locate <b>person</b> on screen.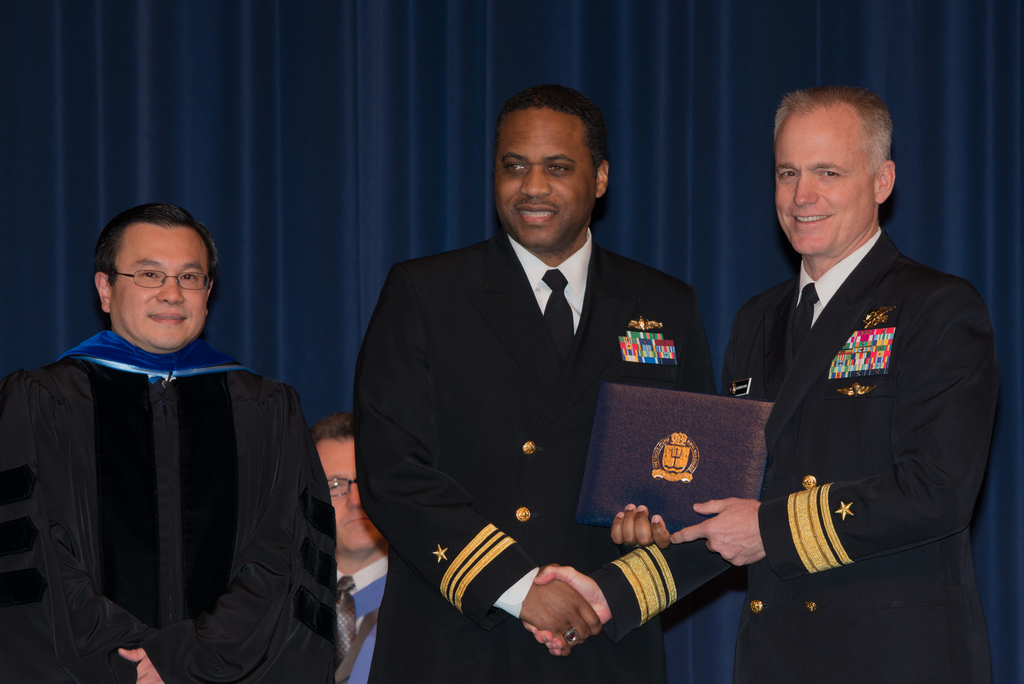
On screen at x1=346 y1=81 x2=708 y2=683.
